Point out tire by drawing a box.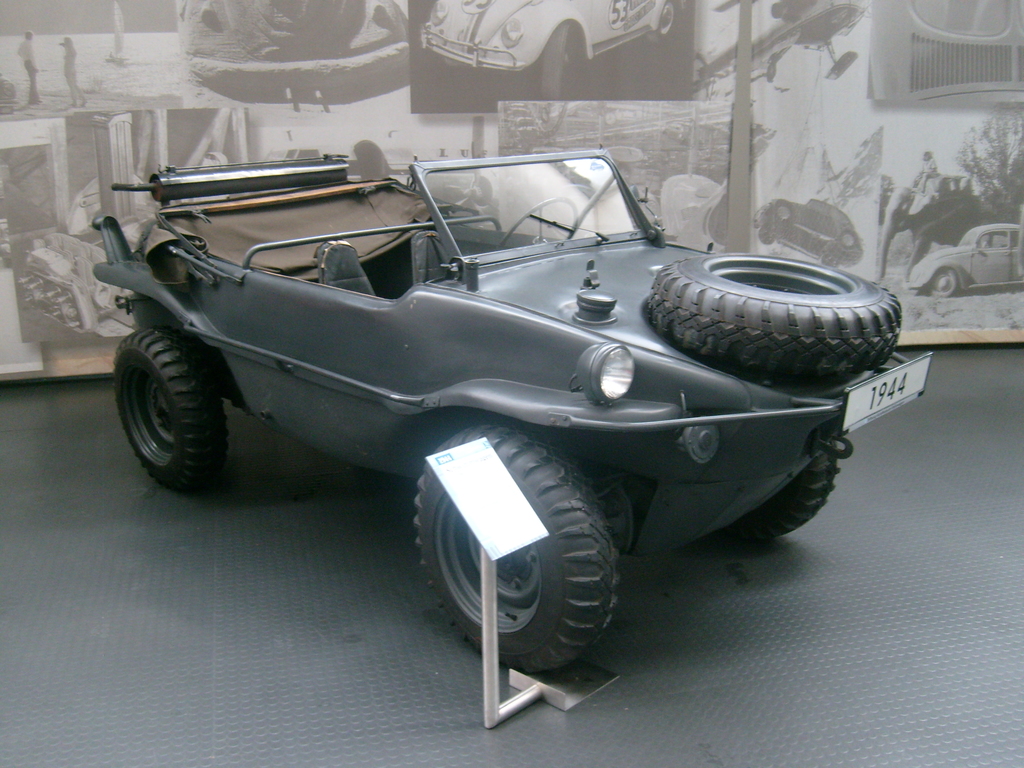
bbox=[761, 225, 776, 241].
